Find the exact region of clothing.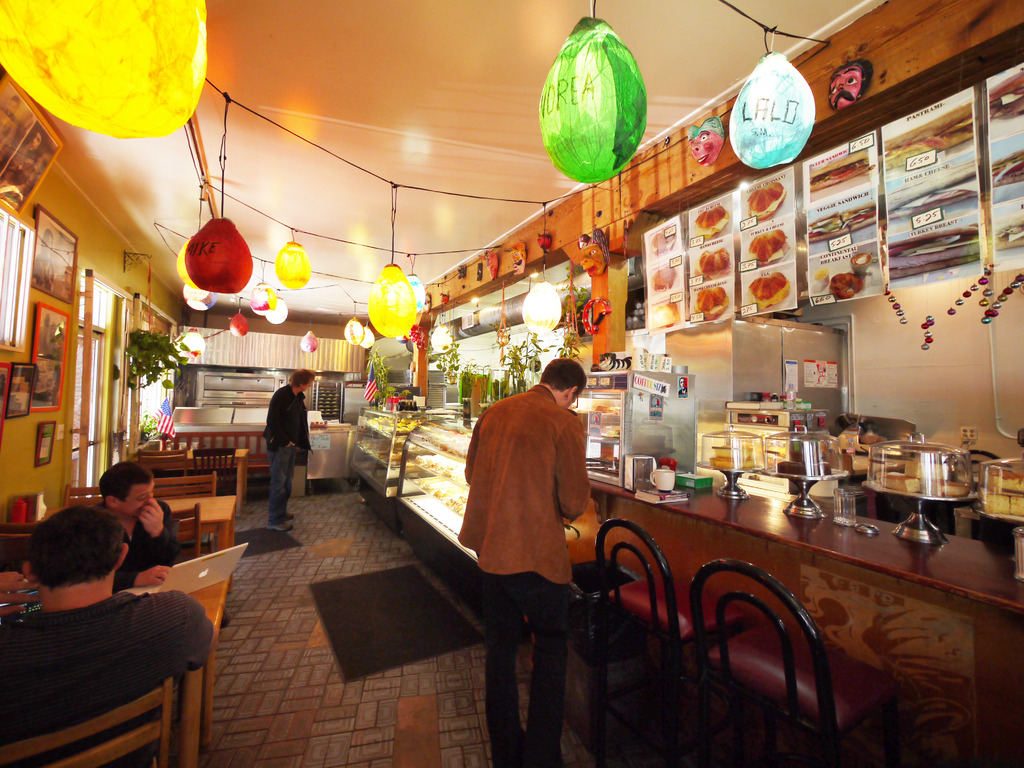
Exact region: (0,595,216,767).
